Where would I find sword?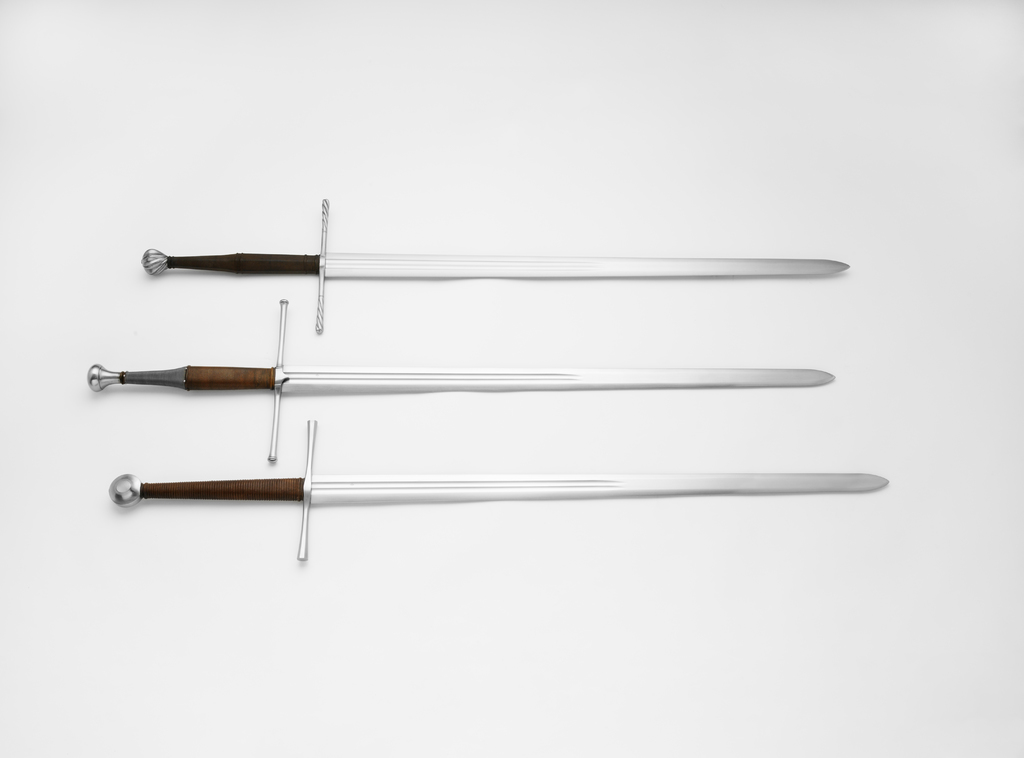
At [x1=88, y1=298, x2=833, y2=459].
